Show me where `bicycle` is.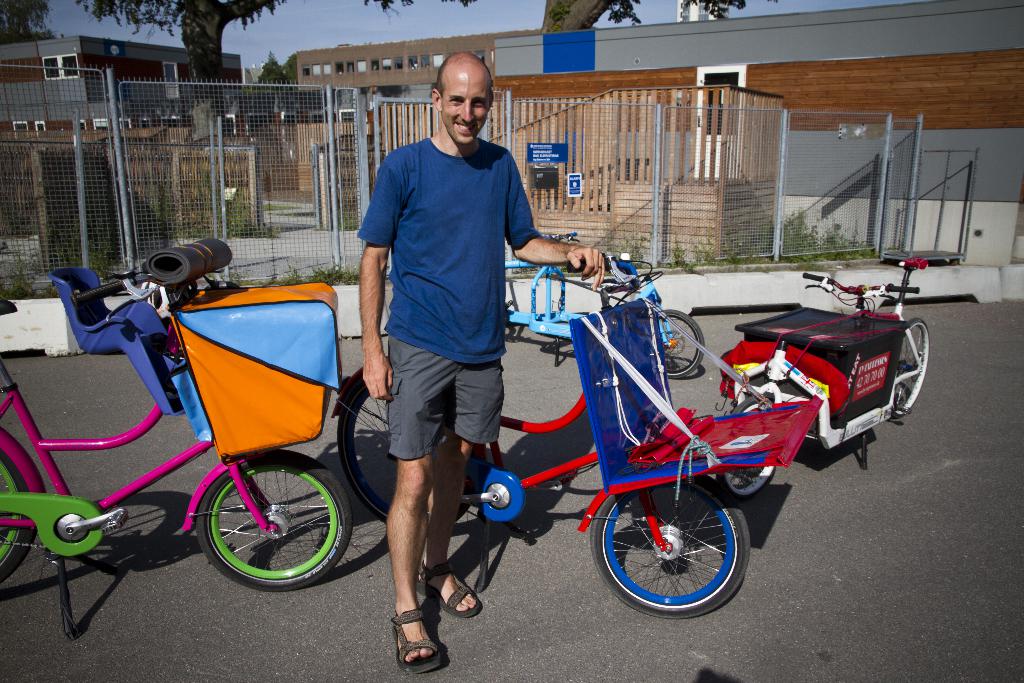
`bicycle` is at bbox=[0, 243, 351, 638].
